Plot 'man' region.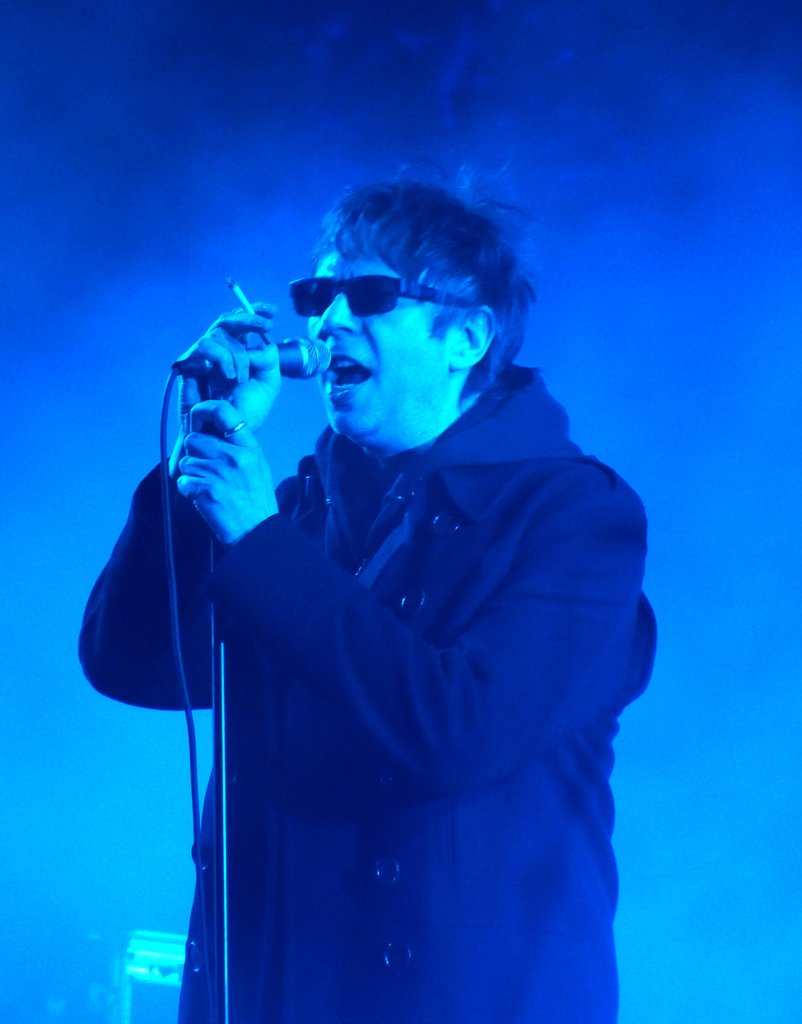
Plotted at pyautogui.locateOnScreen(76, 175, 651, 1023).
